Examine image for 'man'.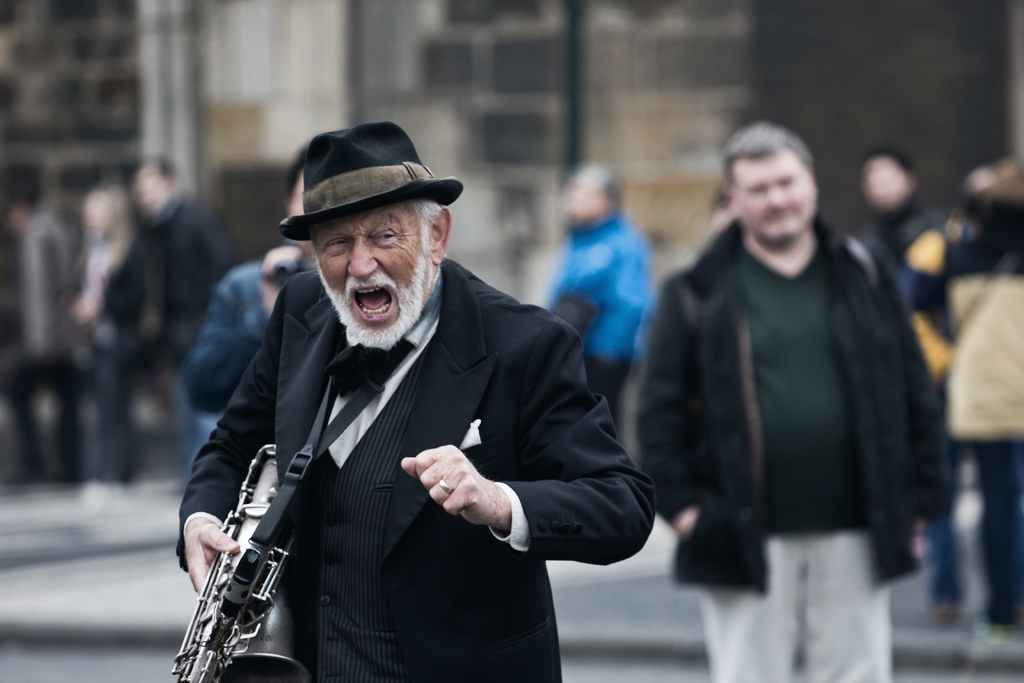
Examination result: [637, 126, 955, 682].
